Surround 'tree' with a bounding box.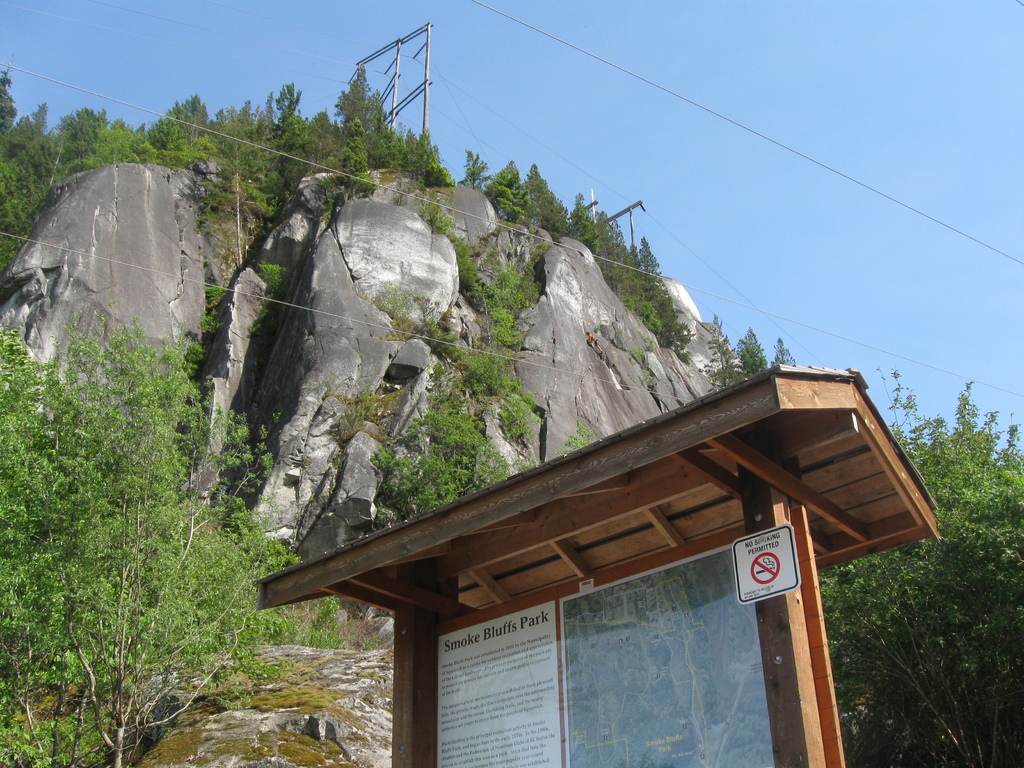
BBox(705, 309, 1023, 765).
